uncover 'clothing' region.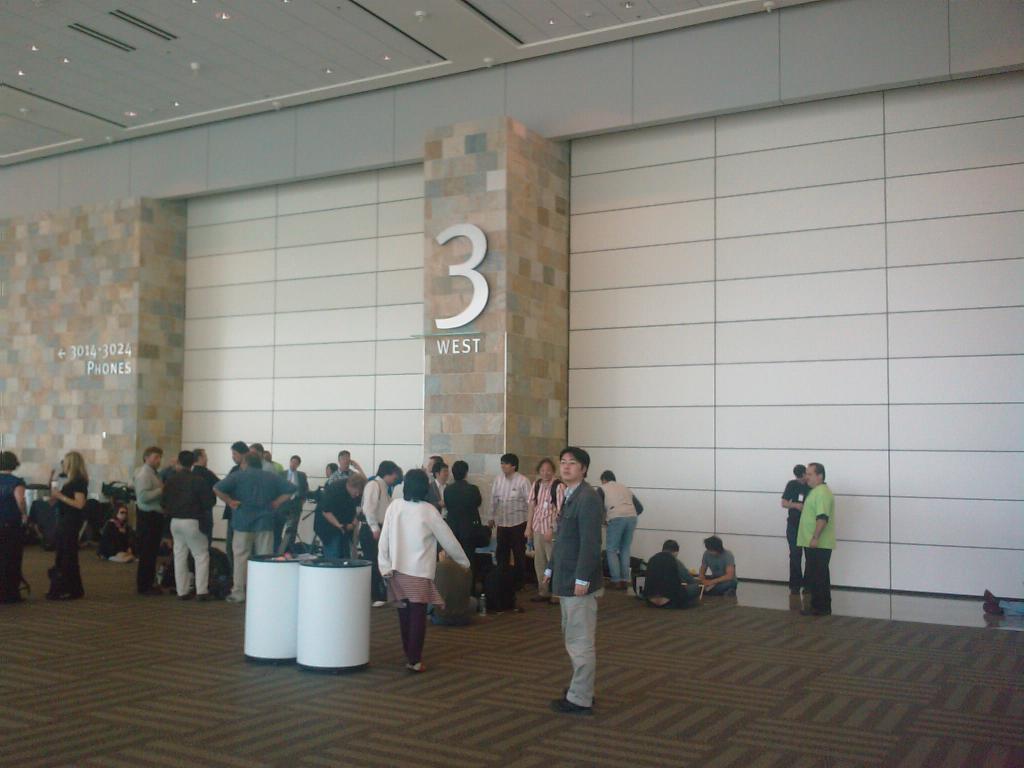
Uncovered: box(639, 552, 703, 611).
